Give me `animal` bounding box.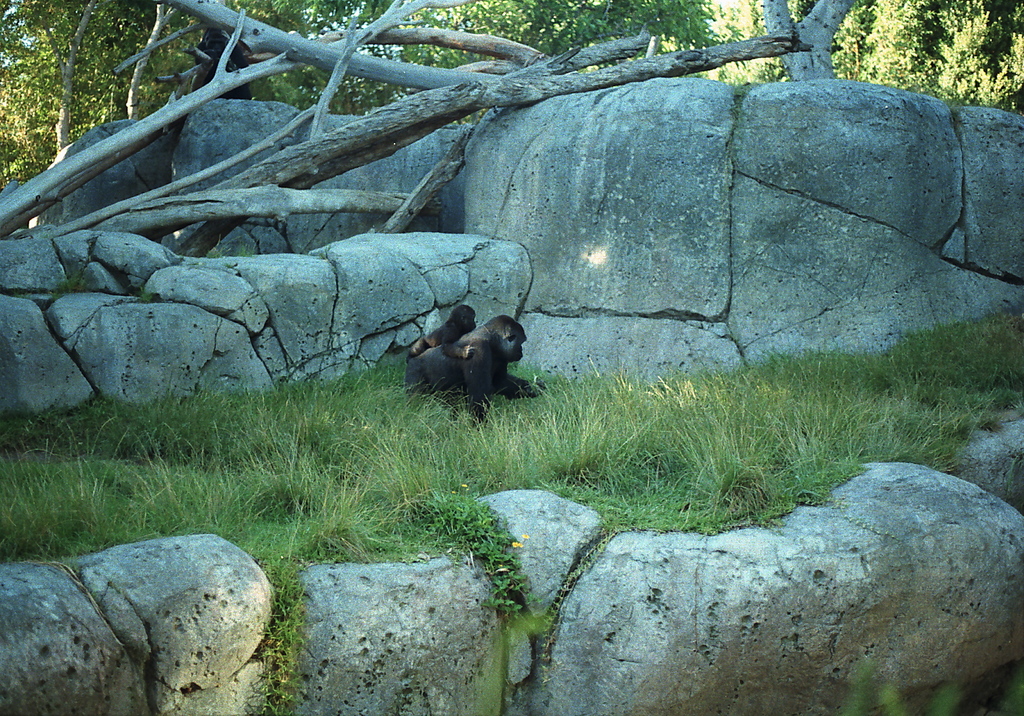
<bbox>403, 302, 477, 362</bbox>.
